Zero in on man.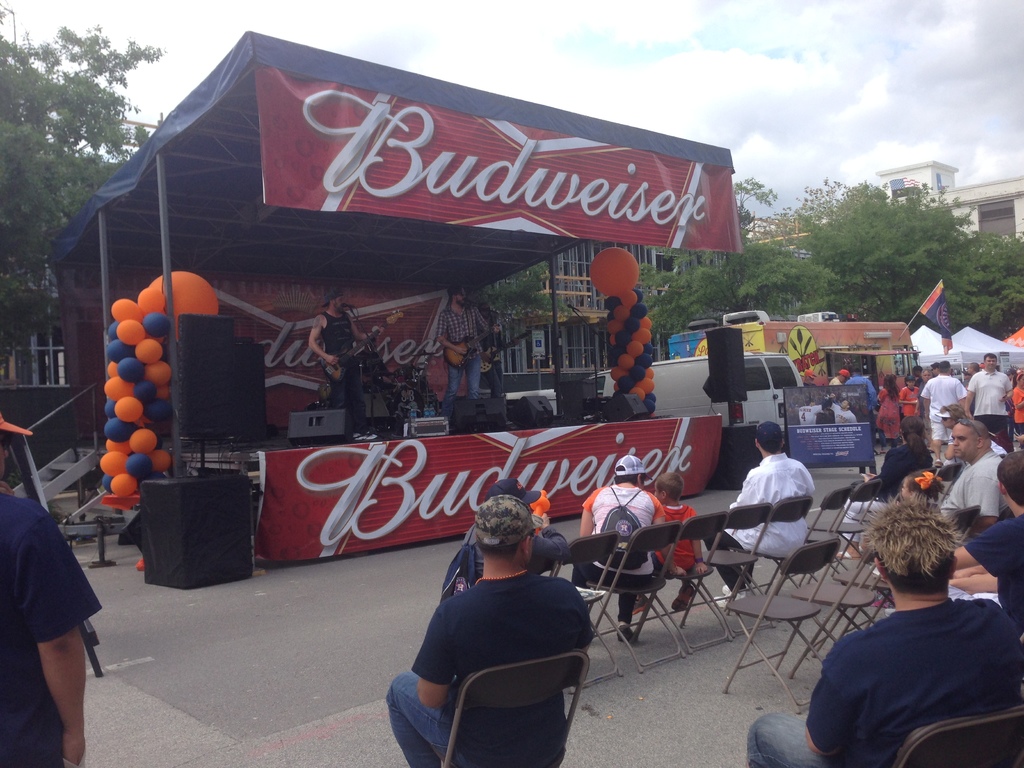
Zeroed in: [x1=845, y1=369, x2=881, y2=459].
